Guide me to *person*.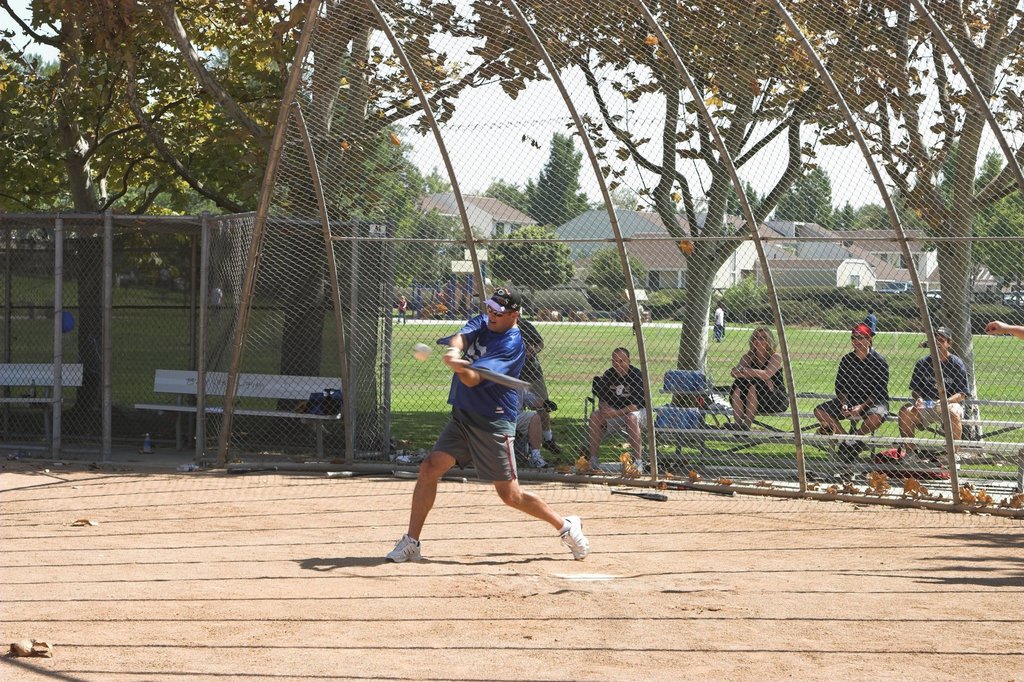
Guidance: (x1=210, y1=282, x2=223, y2=318).
